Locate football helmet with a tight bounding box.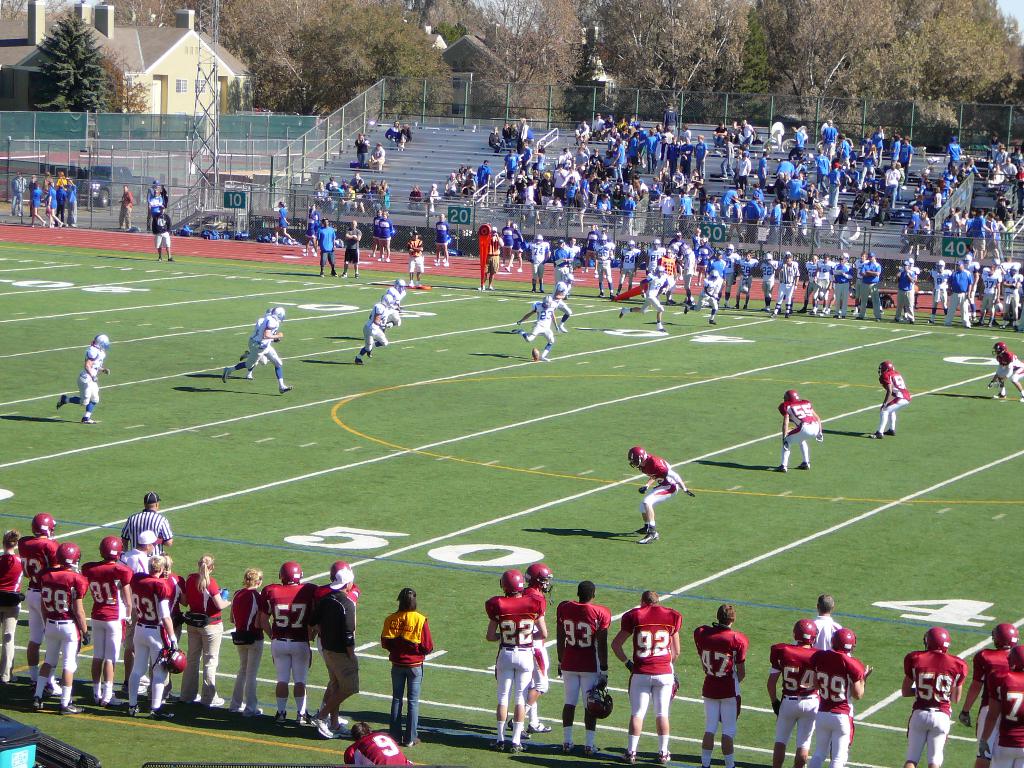
<region>627, 241, 635, 248</region>.
